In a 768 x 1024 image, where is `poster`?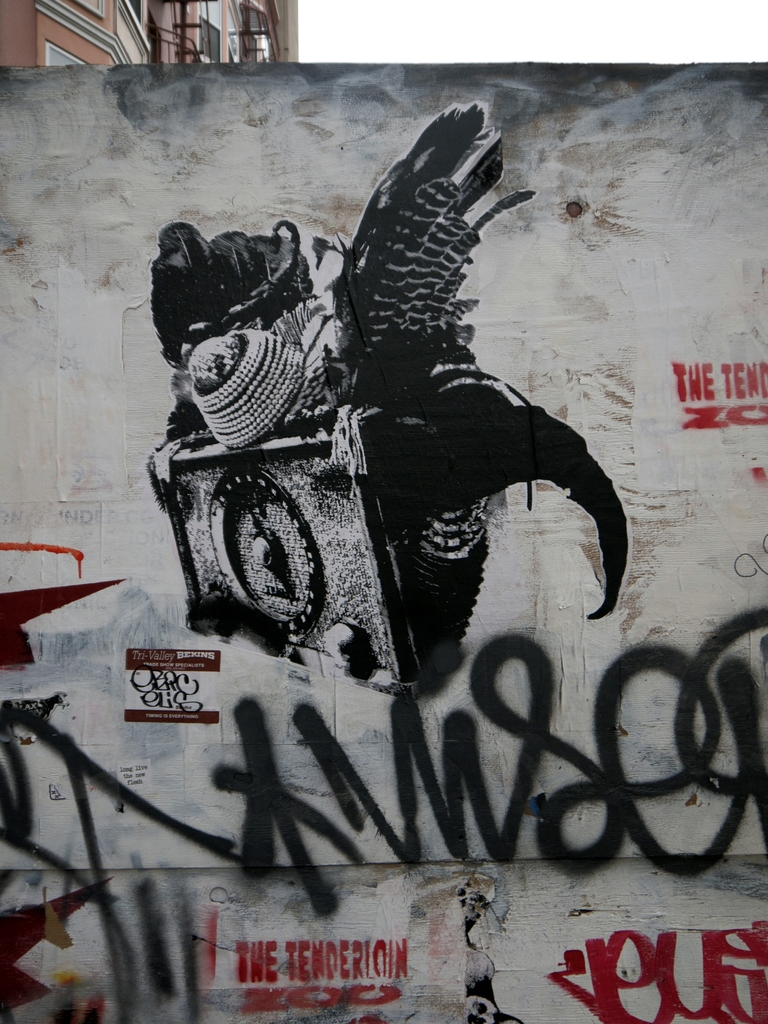
[x1=0, y1=60, x2=767, y2=1023].
